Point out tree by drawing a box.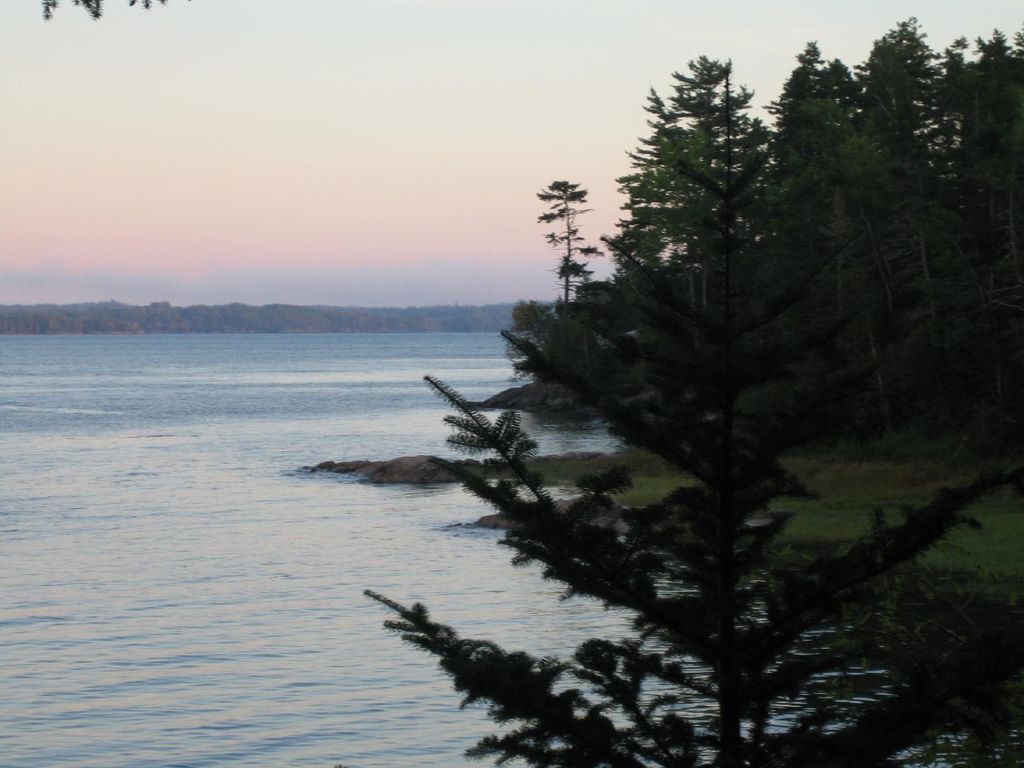
<region>380, 22, 973, 762</region>.
